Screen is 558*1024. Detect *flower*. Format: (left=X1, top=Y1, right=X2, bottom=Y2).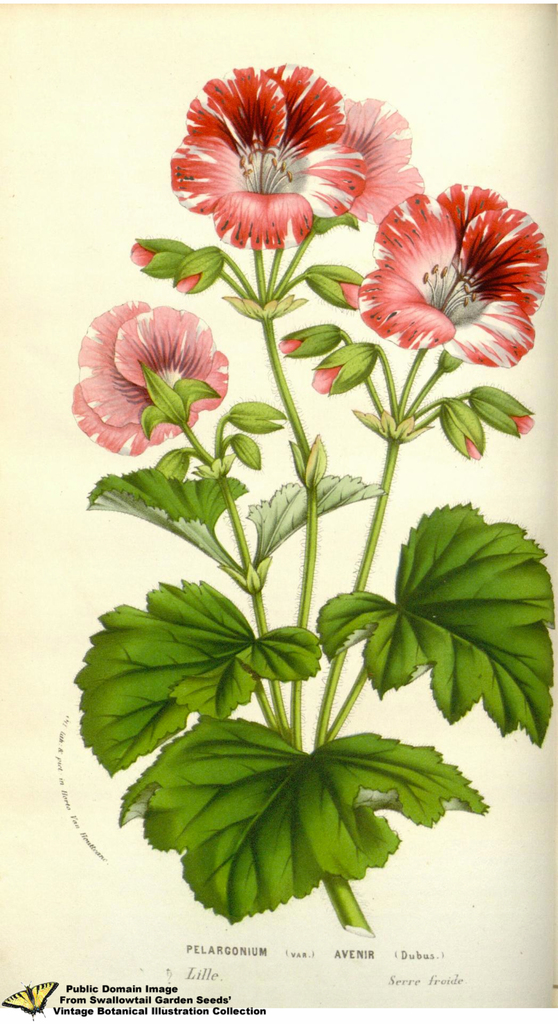
(left=122, top=232, right=198, bottom=283).
